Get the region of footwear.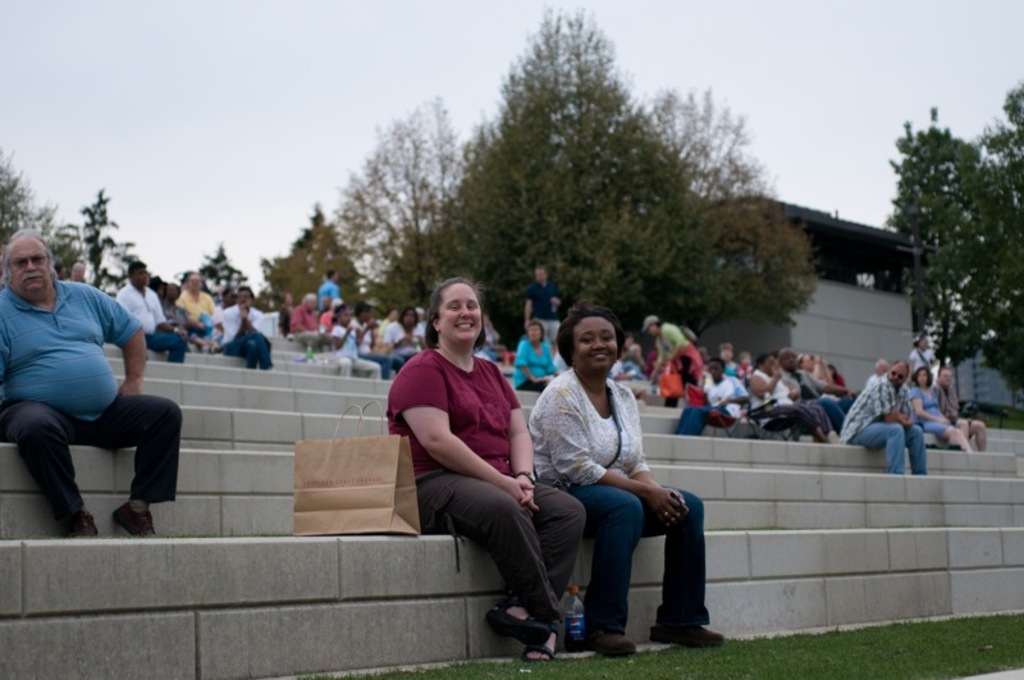
(x1=652, y1=612, x2=721, y2=654).
